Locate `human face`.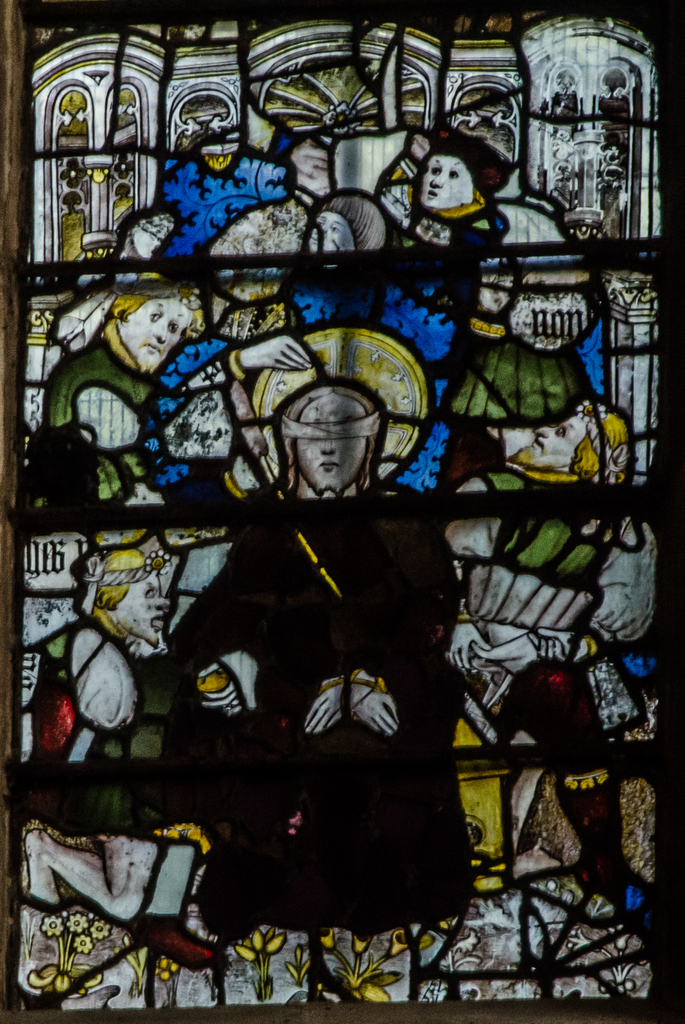
Bounding box: (422, 154, 472, 205).
